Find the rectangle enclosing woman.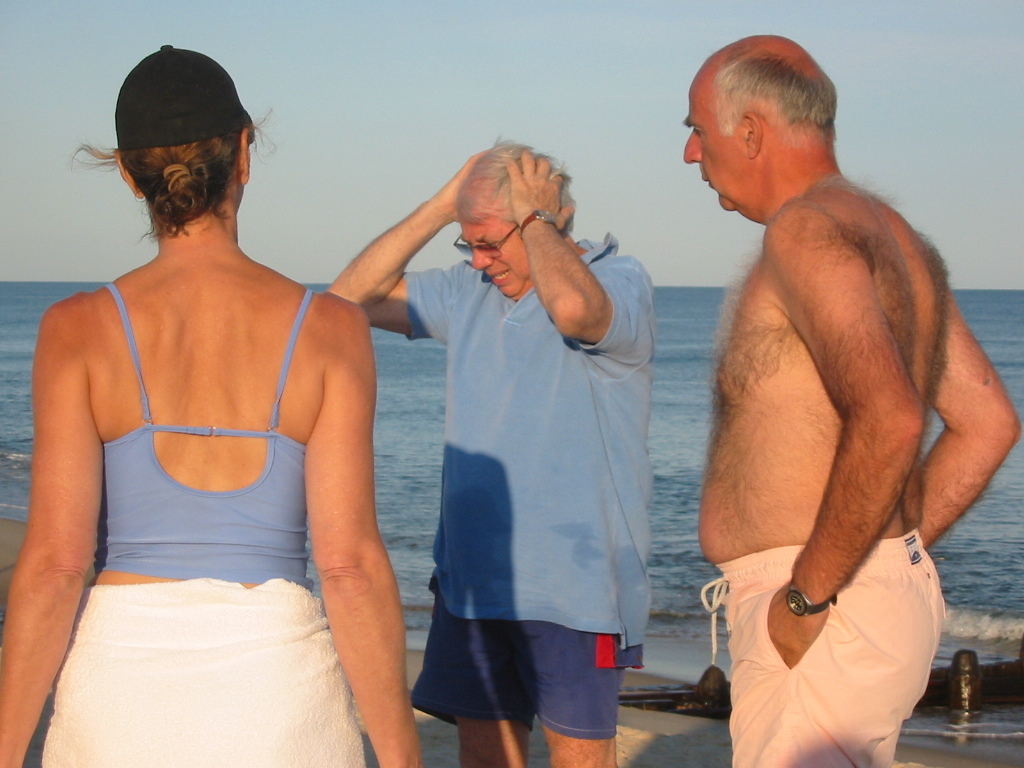
(0, 41, 433, 767).
